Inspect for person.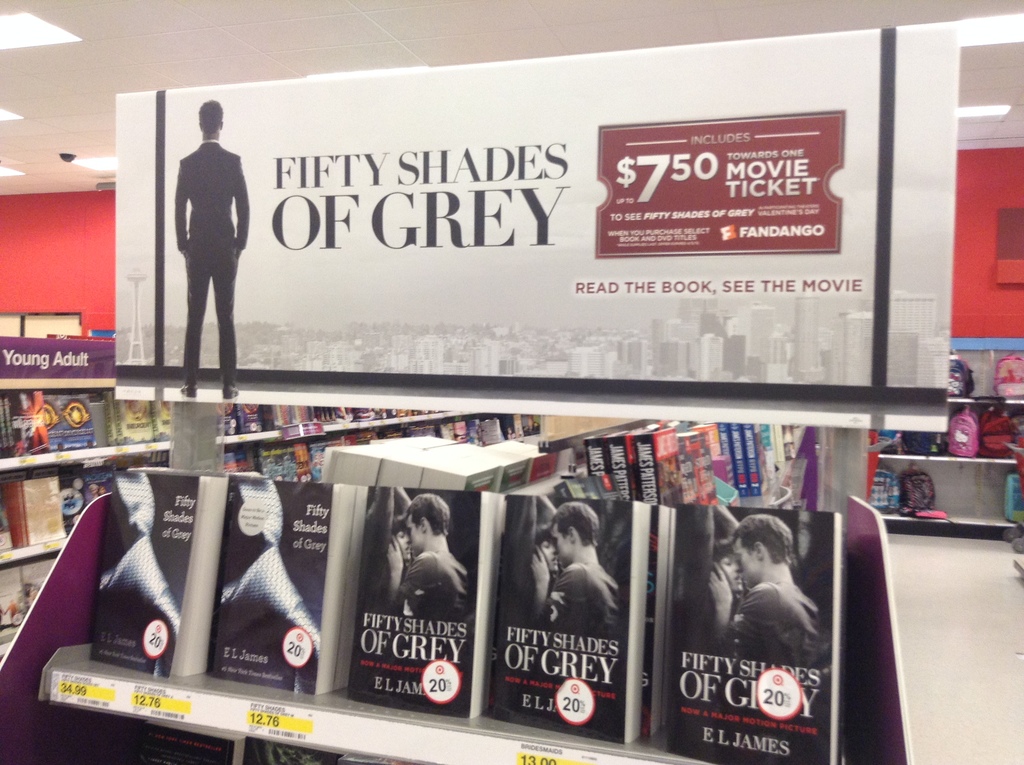
Inspection: box(384, 492, 478, 632).
